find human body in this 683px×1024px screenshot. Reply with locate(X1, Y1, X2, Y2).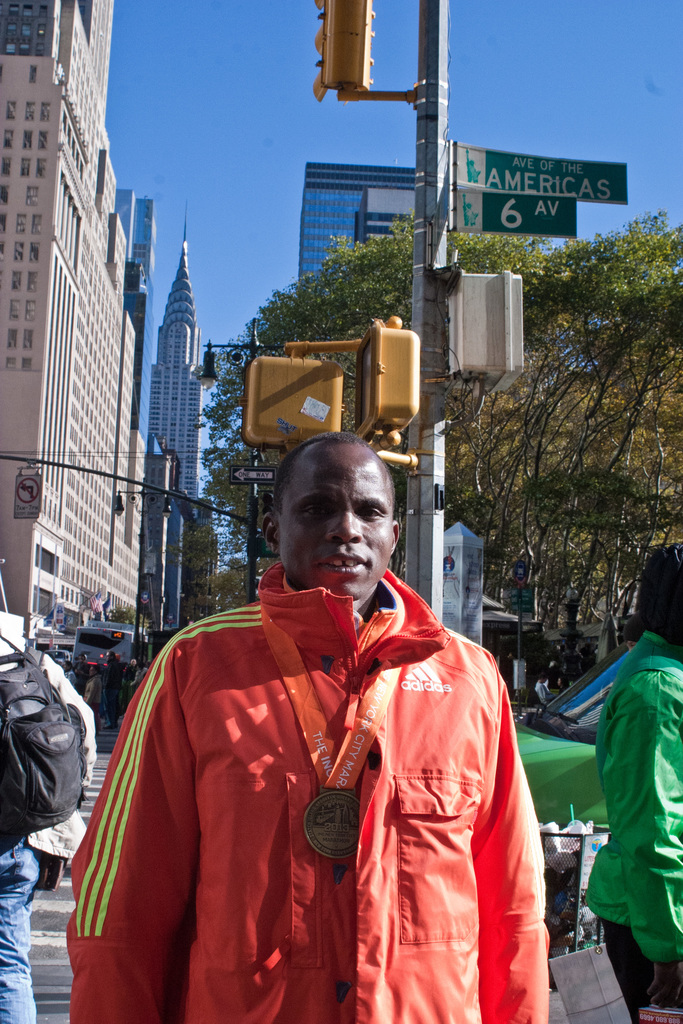
locate(570, 630, 682, 1023).
